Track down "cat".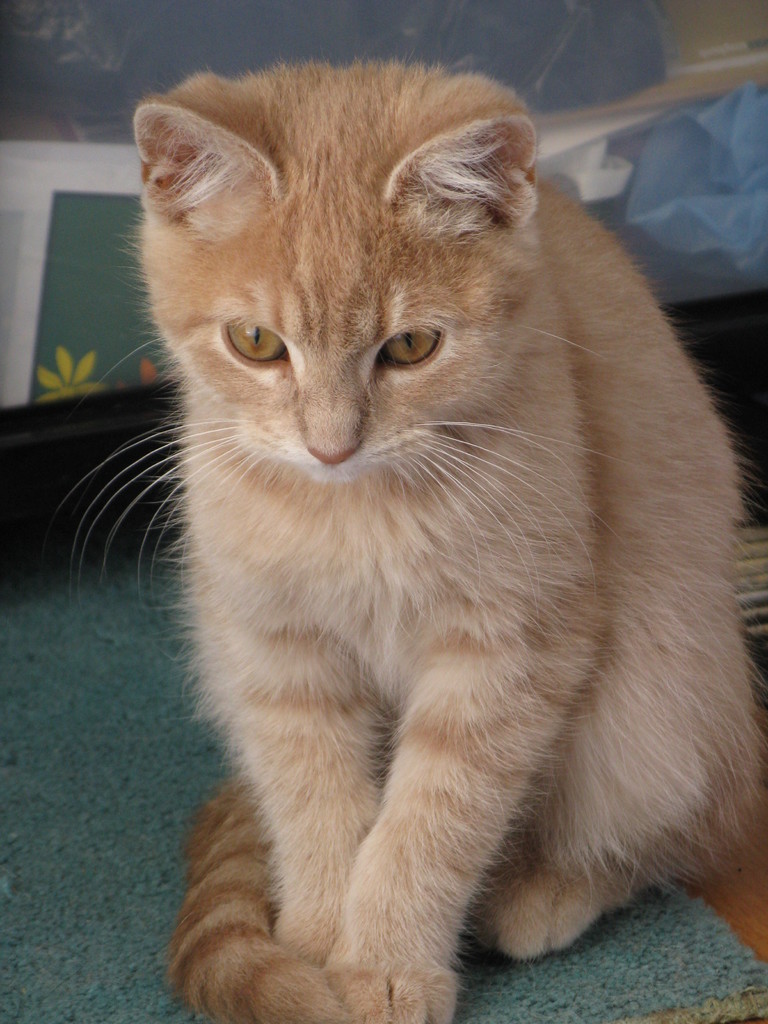
Tracked to l=48, t=54, r=767, b=1023.
